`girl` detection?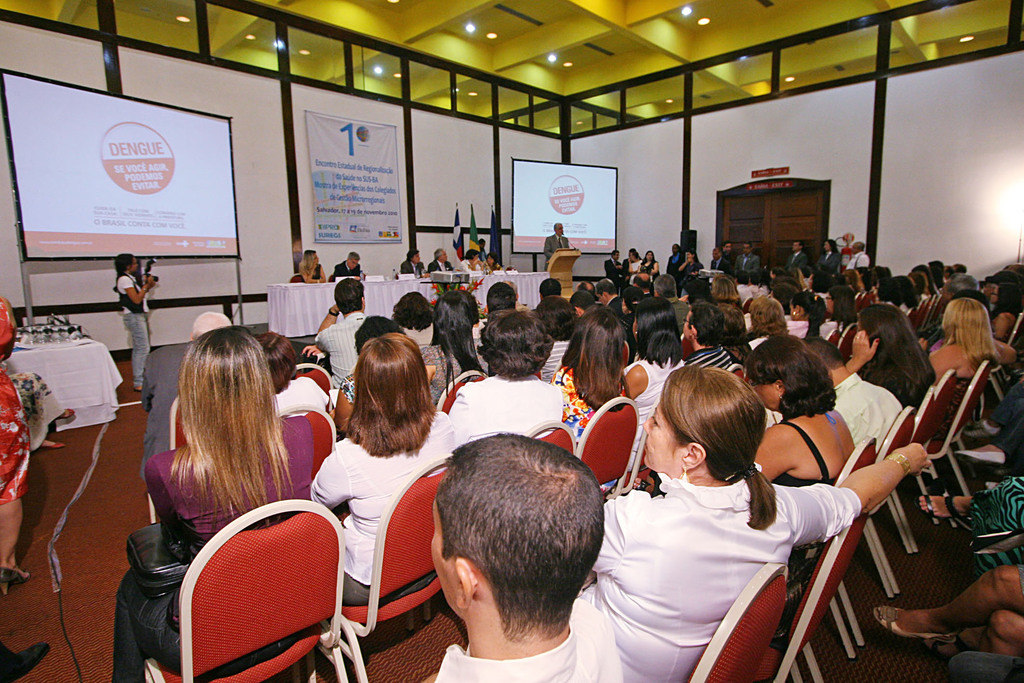
left=679, top=251, right=705, bottom=295
